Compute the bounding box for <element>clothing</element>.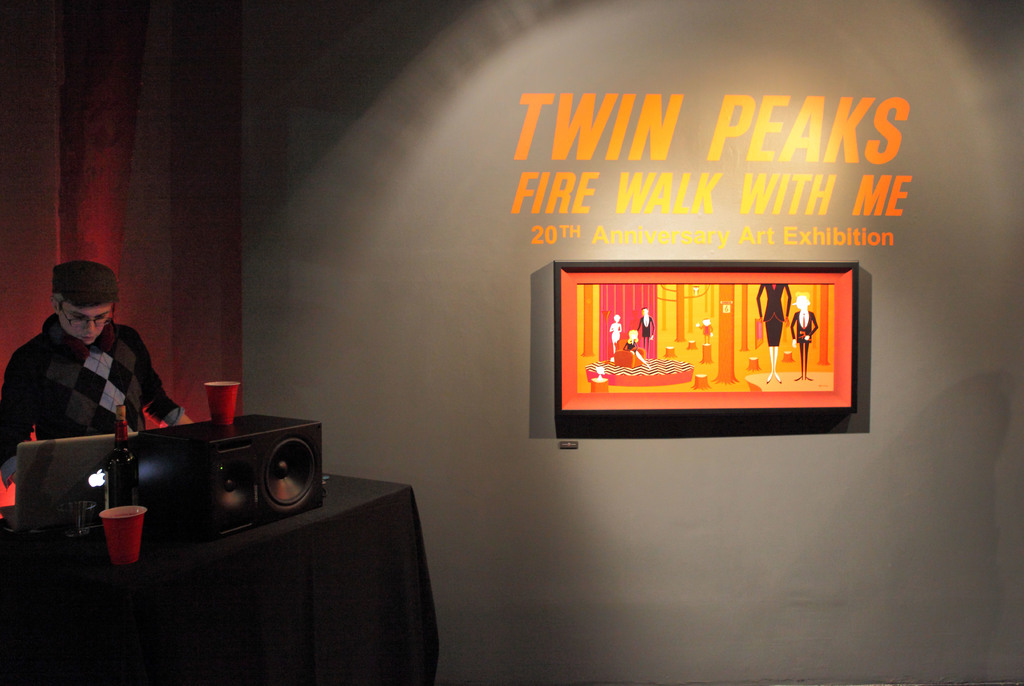
box=[754, 280, 792, 346].
